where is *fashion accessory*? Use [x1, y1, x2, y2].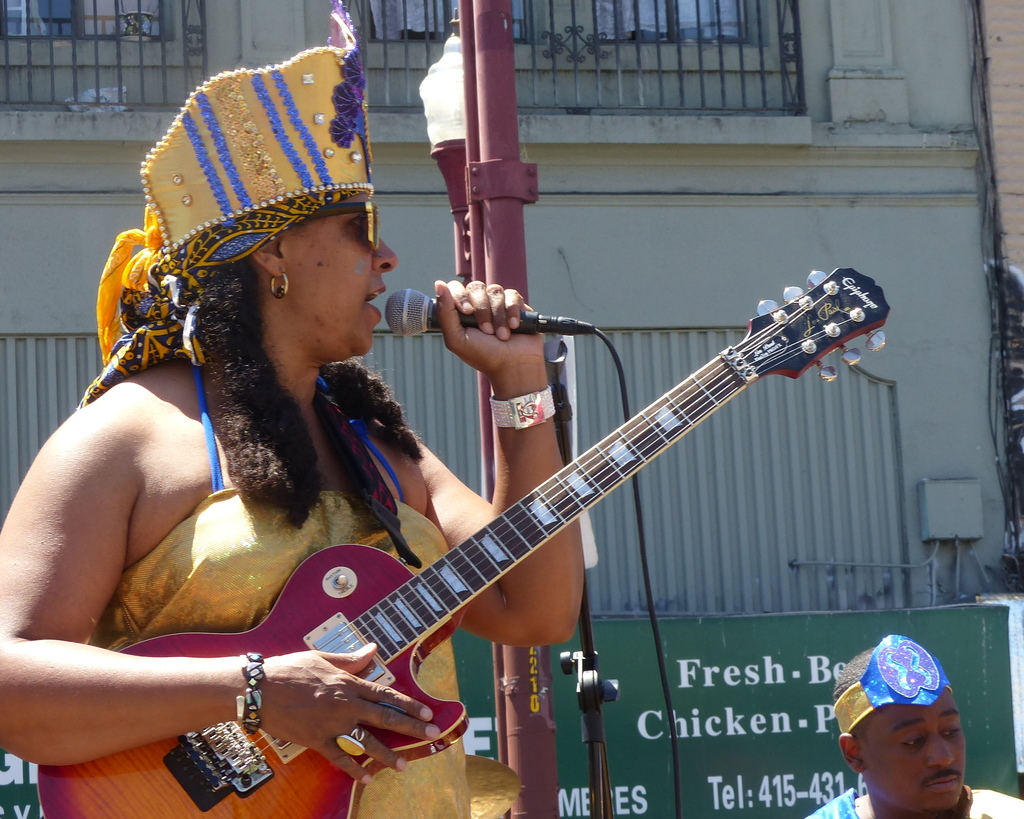
[271, 269, 288, 302].
